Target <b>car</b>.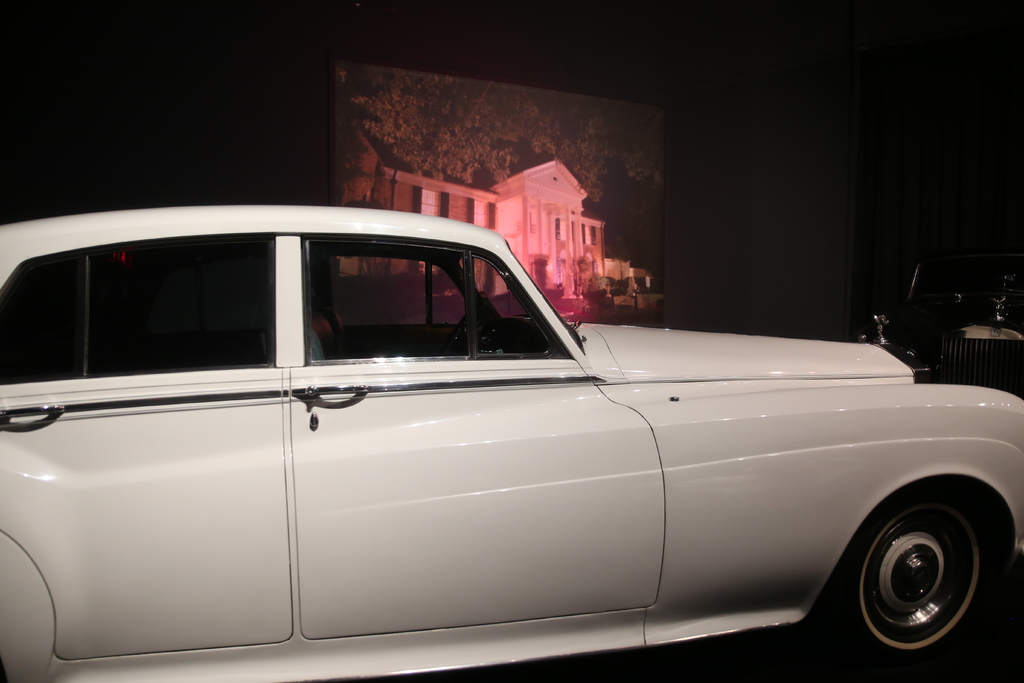
Target region: Rect(0, 197, 1023, 682).
